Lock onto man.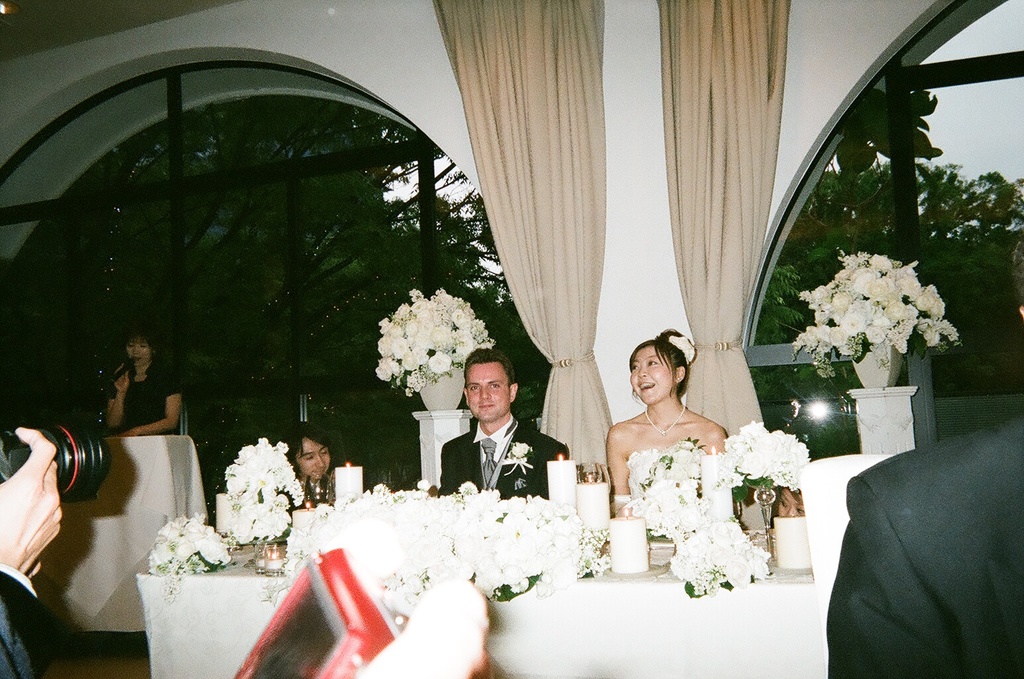
Locked: select_region(441, 349, 551, 526).
